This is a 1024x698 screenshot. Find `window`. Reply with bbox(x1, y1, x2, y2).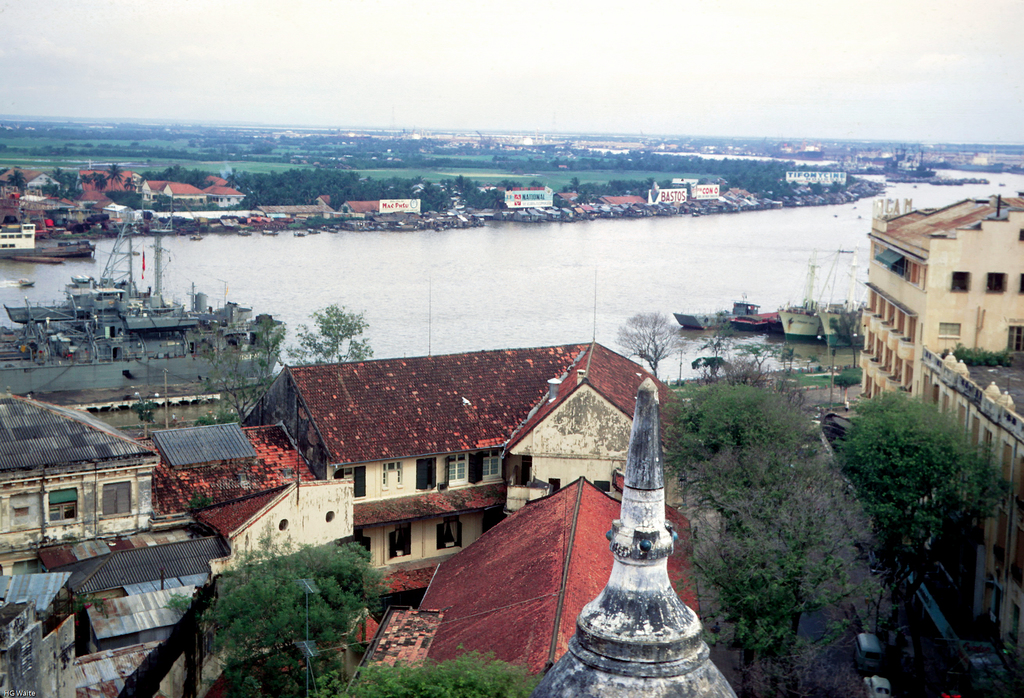
bbox(548, 475, 566, 494).
